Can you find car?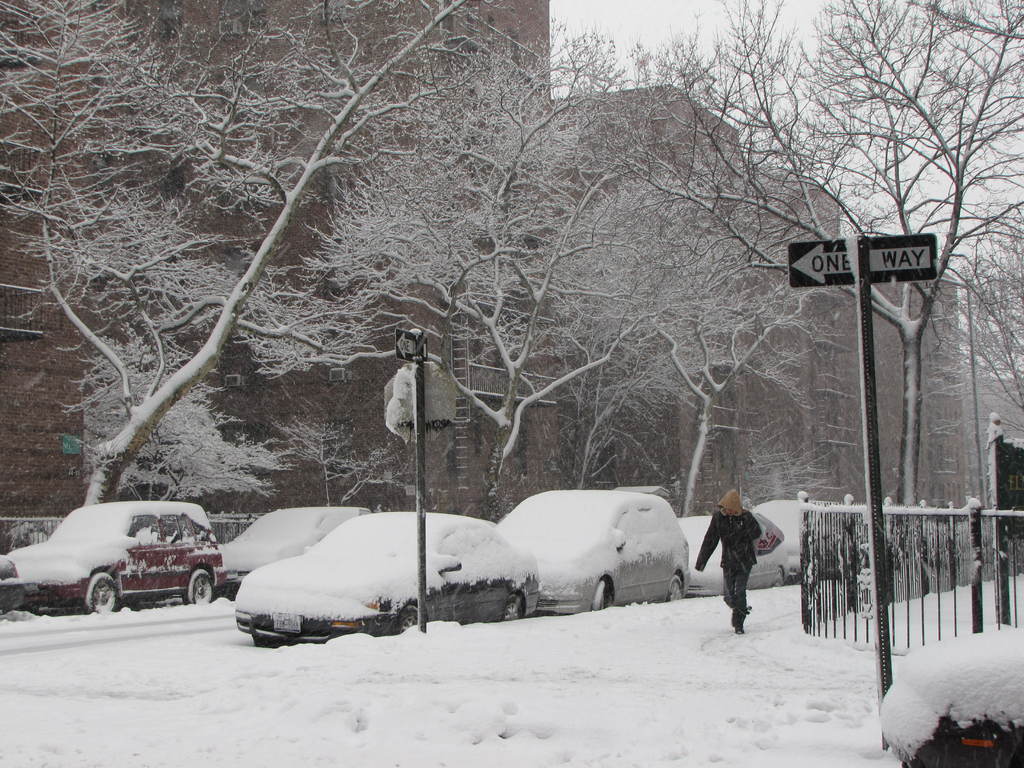
Yes, bounding box: bbox(498, 488, 692, 617).
